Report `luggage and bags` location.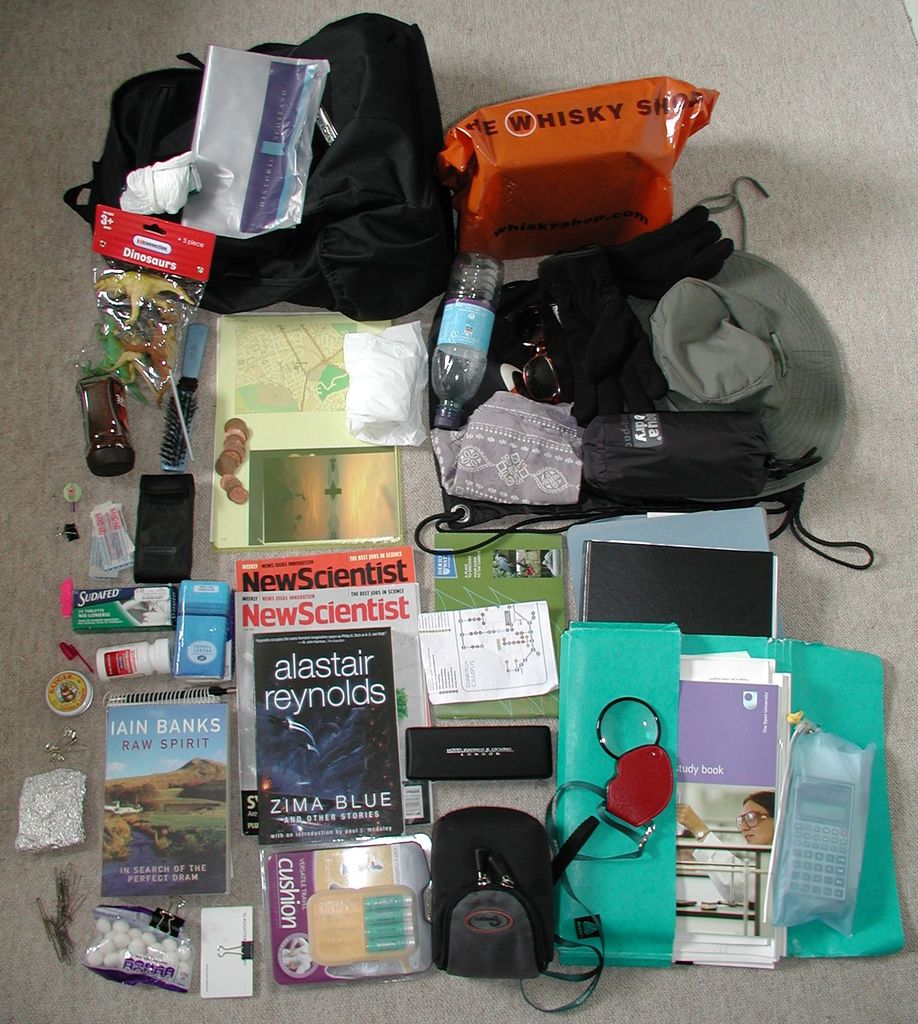
Report: <region>50, 6, 449, 323</region>.
